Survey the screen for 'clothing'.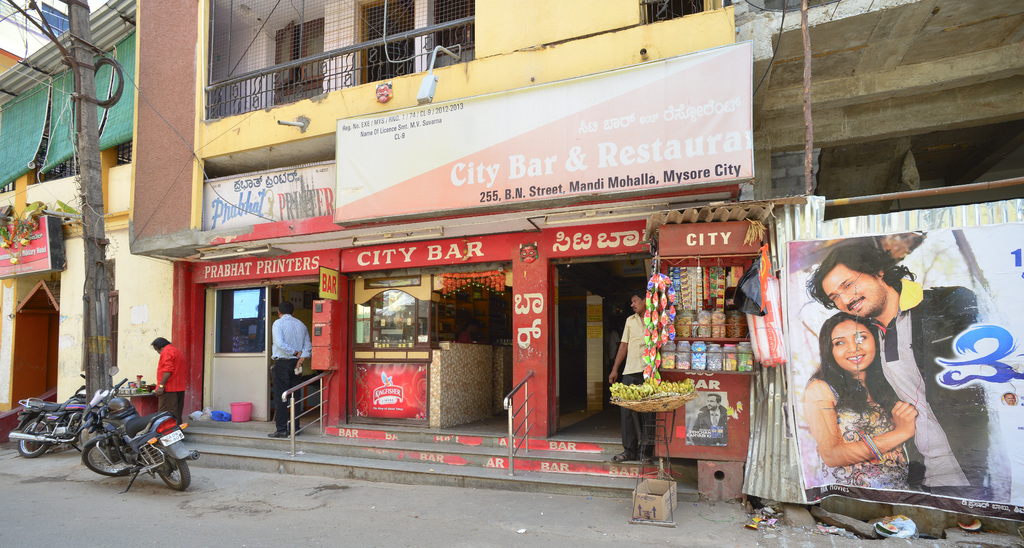
Survey found: 863, 277, 1023, 504.
